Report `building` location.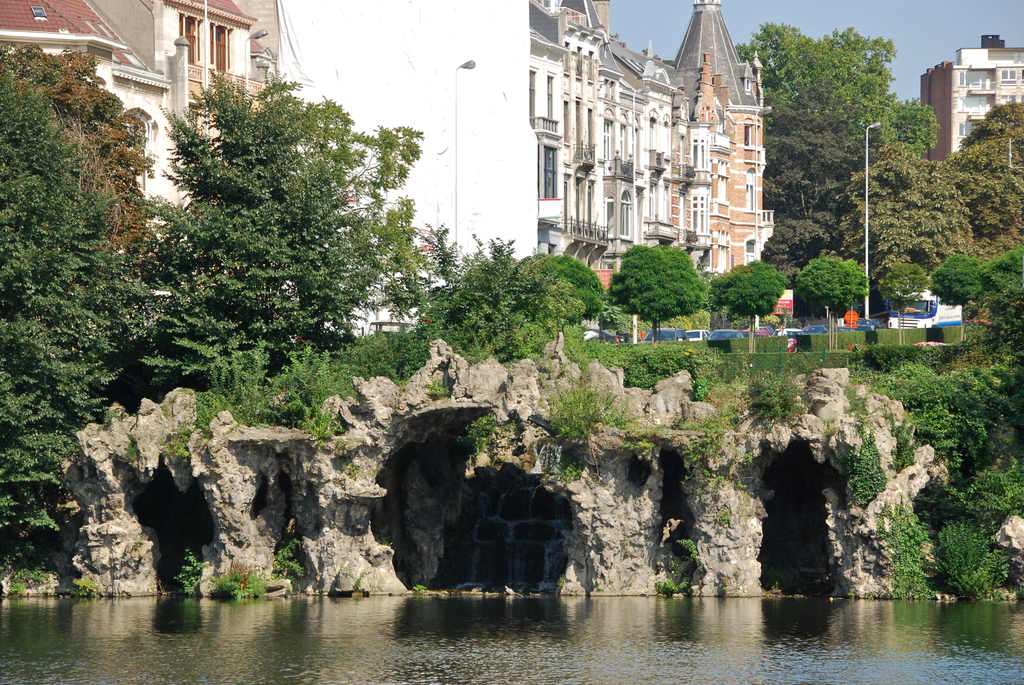
Report: select_region(0, 0, 297, 257).
